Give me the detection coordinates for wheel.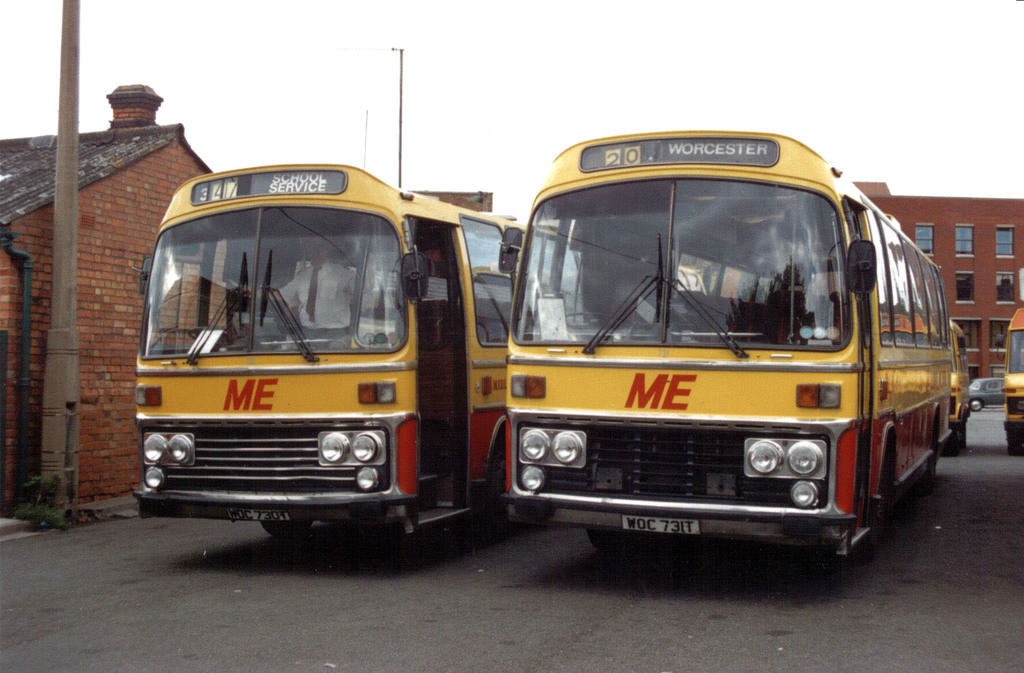
left=946, top=420, right=963, bottom=462.
